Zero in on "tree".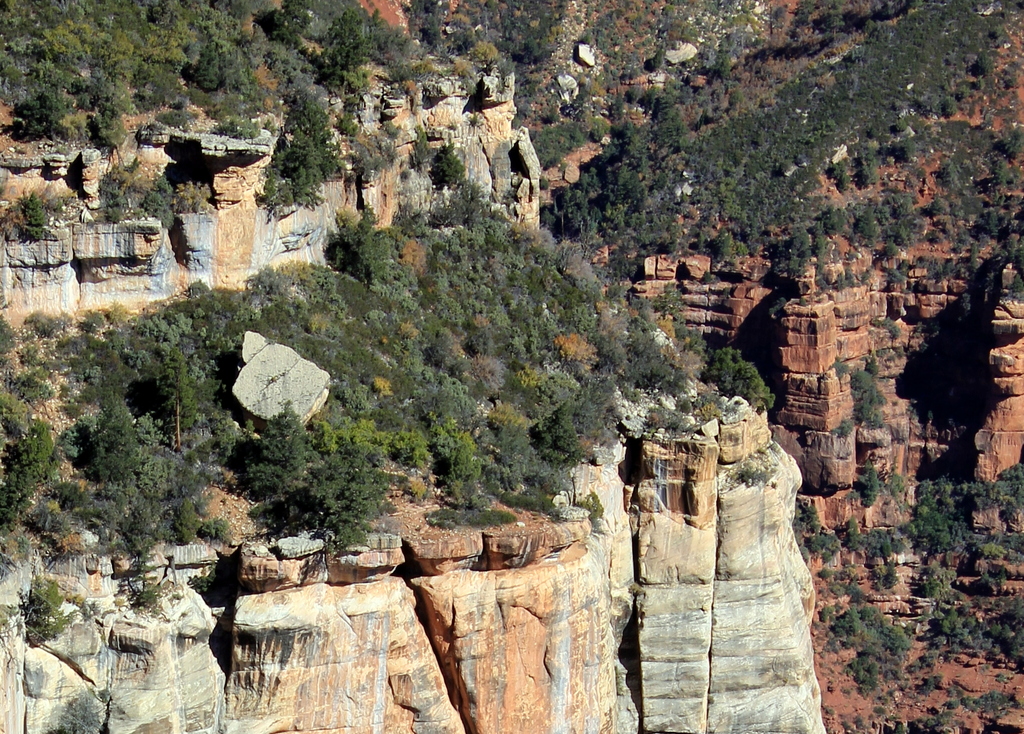
Zeroed in: BBox(422, 138, 472, 190).
